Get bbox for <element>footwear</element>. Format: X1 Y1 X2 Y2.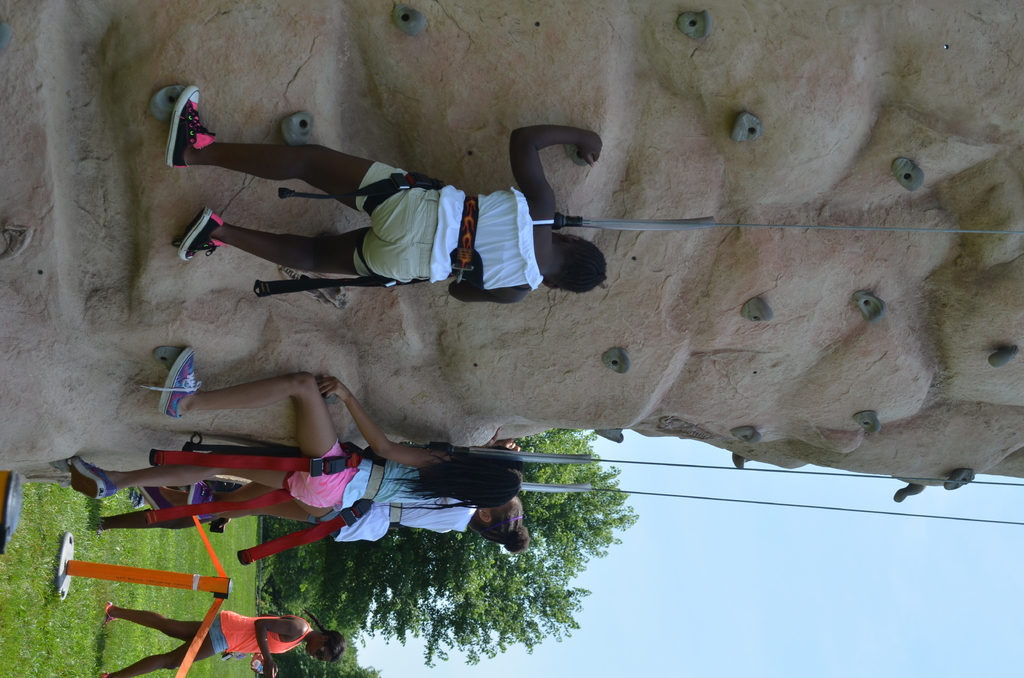
68 455 117 501.
